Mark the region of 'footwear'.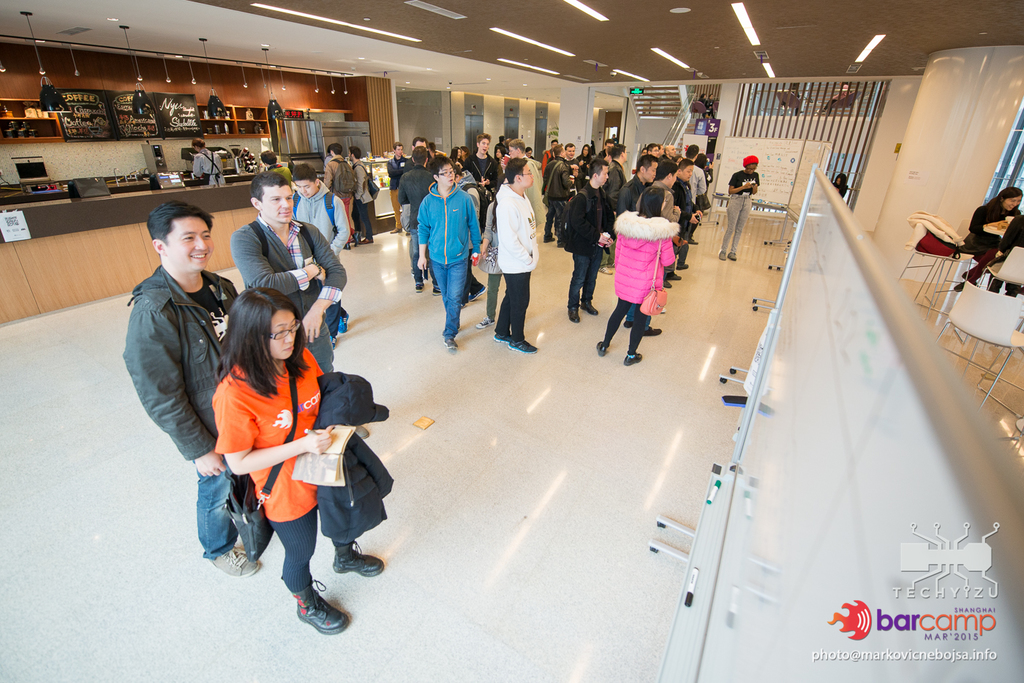
Region: x1=599, y1=267, x2=614, y2=274.
